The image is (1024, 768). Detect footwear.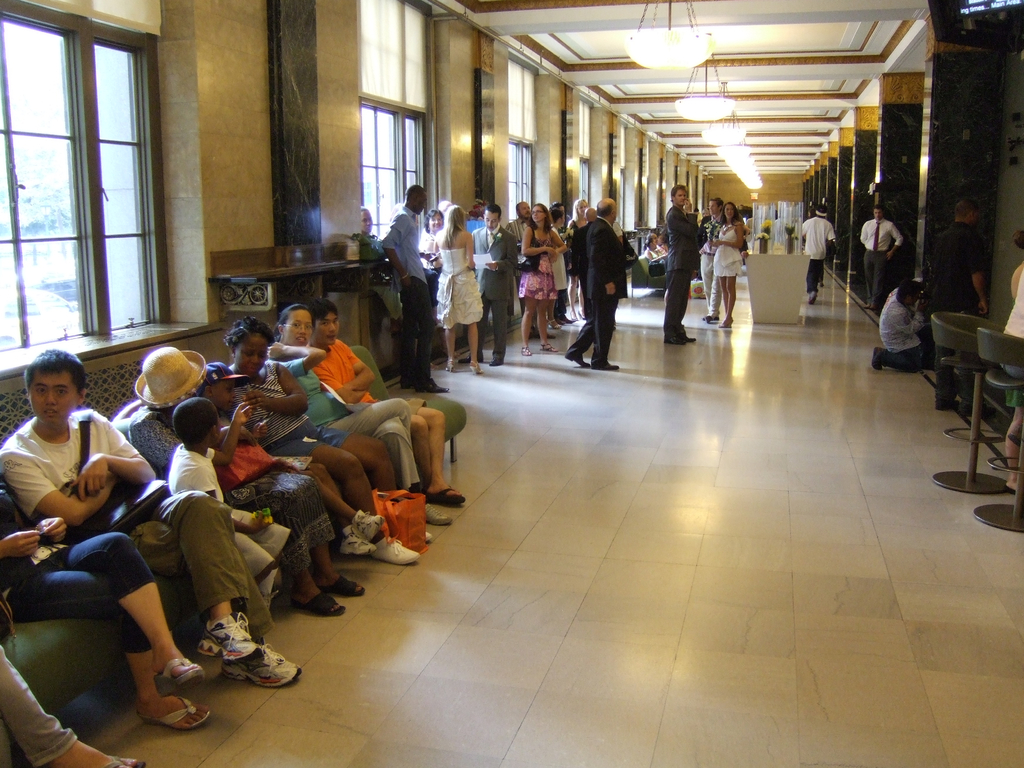
Detection: <region>458, 353, 483, 361</region>.
